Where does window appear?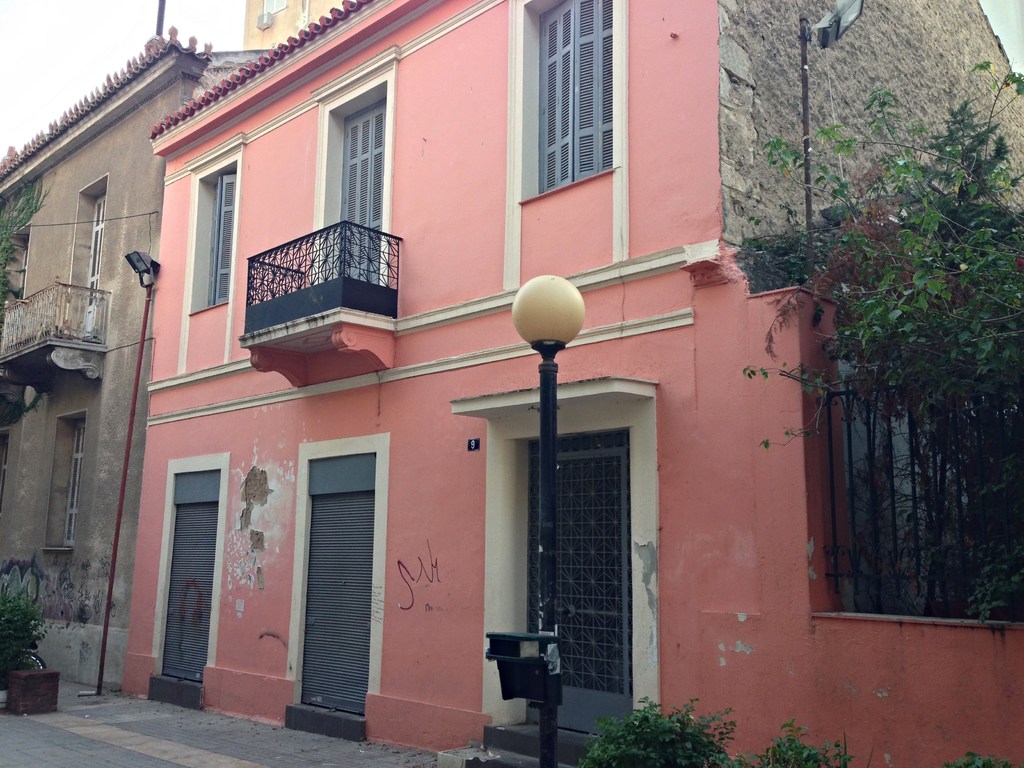
Appears at <box>337,99,385,285</box>.
